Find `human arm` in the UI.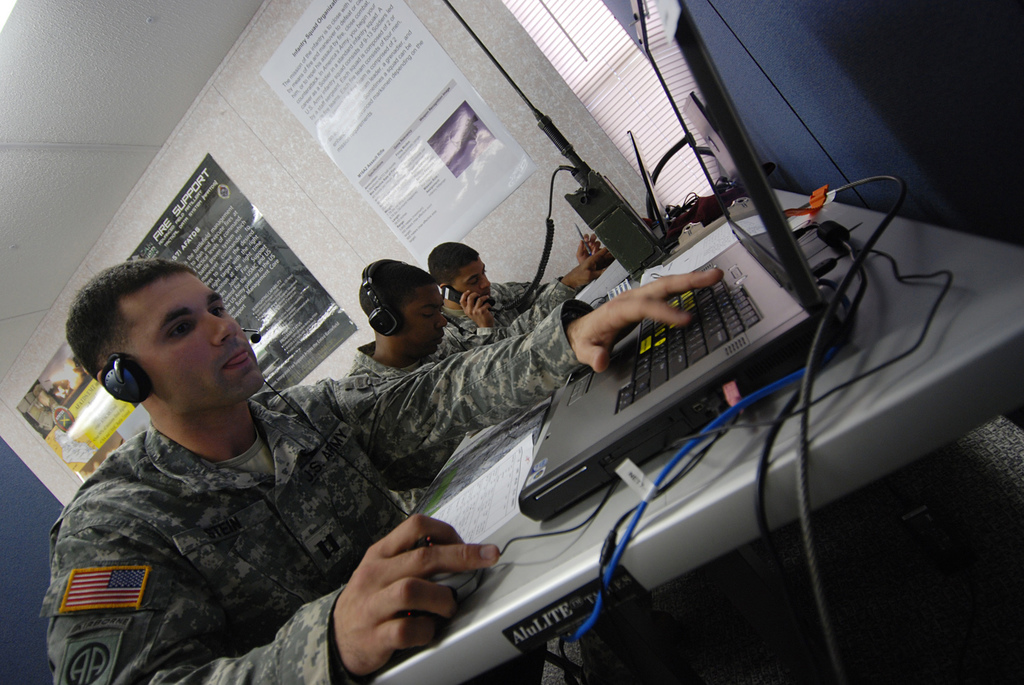
UI element at (x1=41, y1=512, x2=500, y2=684).
